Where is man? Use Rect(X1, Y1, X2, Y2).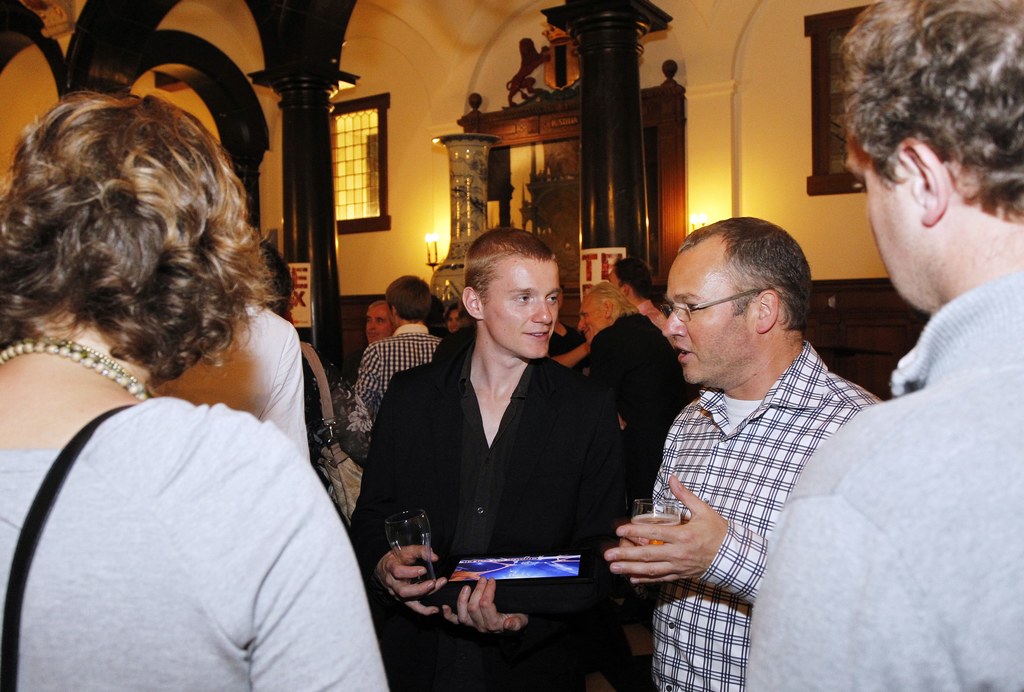
Rect(362, 298, 396, 346).
